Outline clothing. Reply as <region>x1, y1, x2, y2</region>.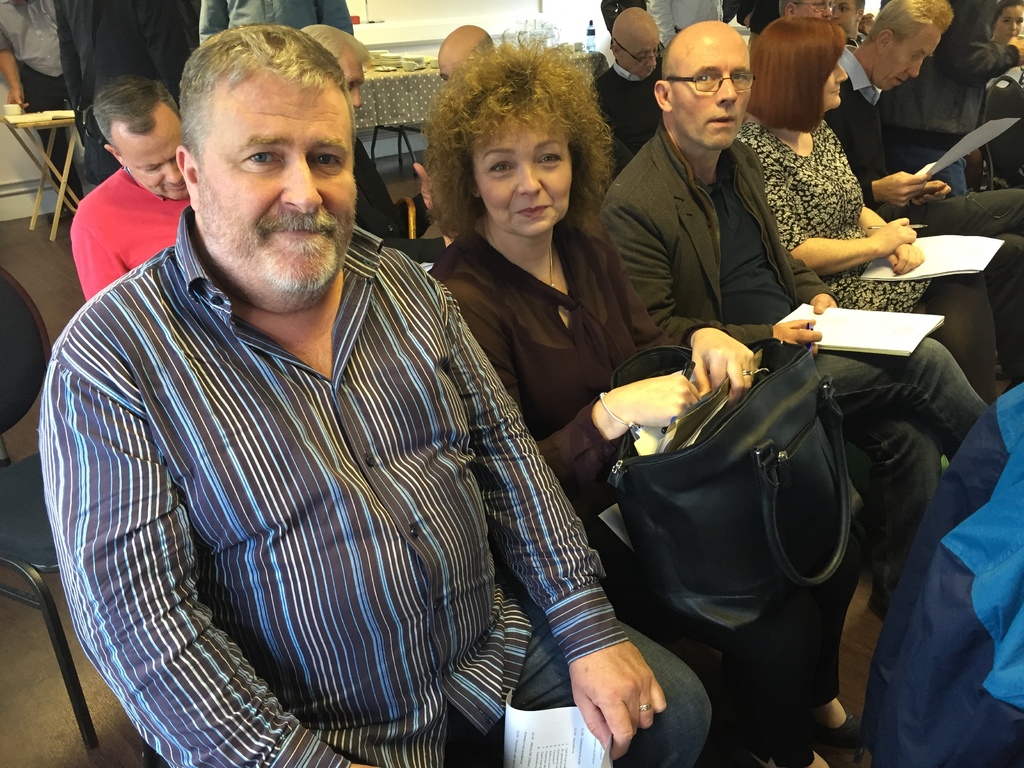
<region>590, 59, 657, 179</region>.
